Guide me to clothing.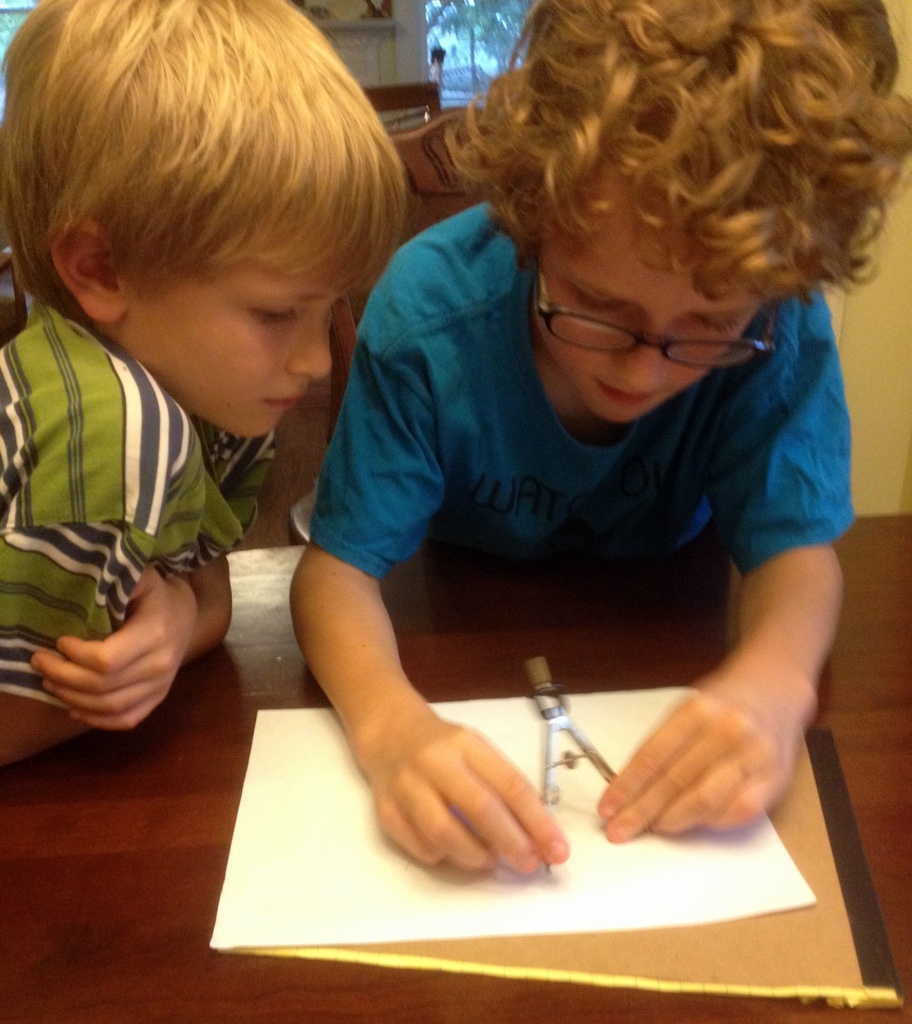
Guidance: pyautogui.locateOnScreen(0, 288, 274, 708).
